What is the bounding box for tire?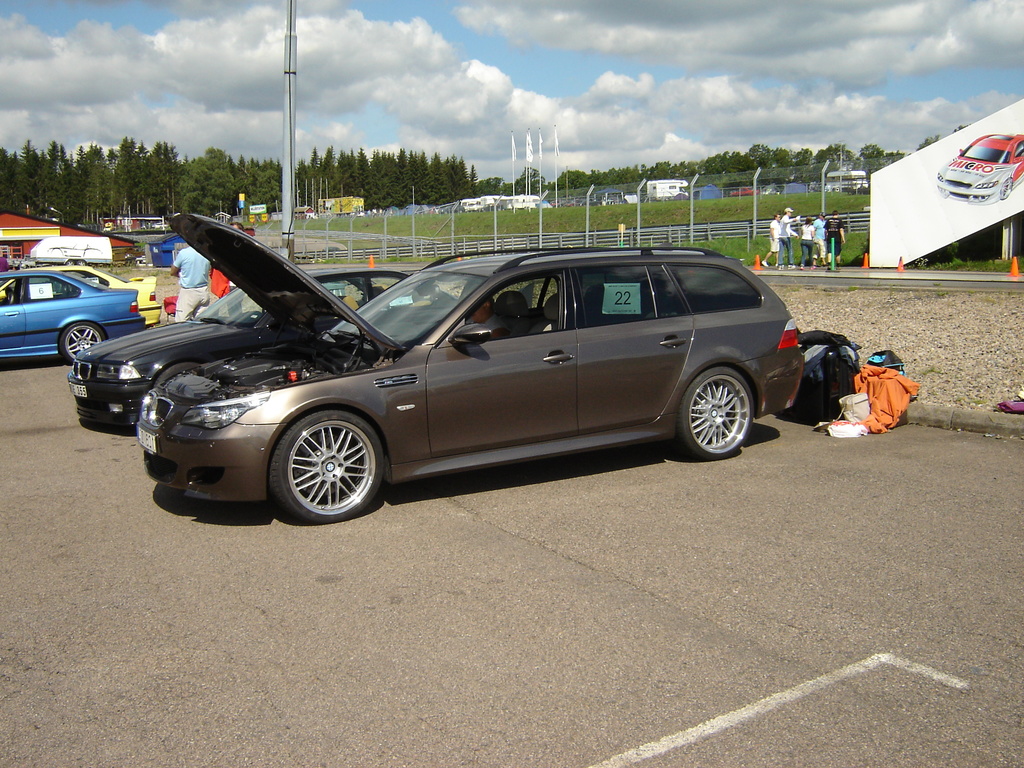
[left=153, top=361, right=196, bottom=388].
